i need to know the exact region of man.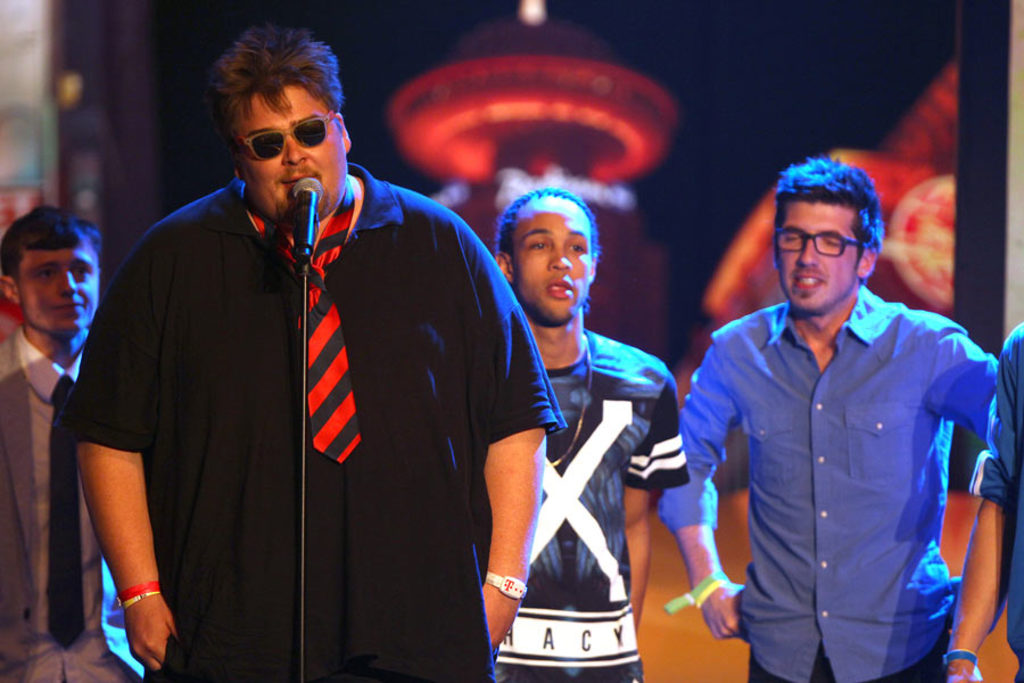
Region: box=[927, 318, 1023, 682].
